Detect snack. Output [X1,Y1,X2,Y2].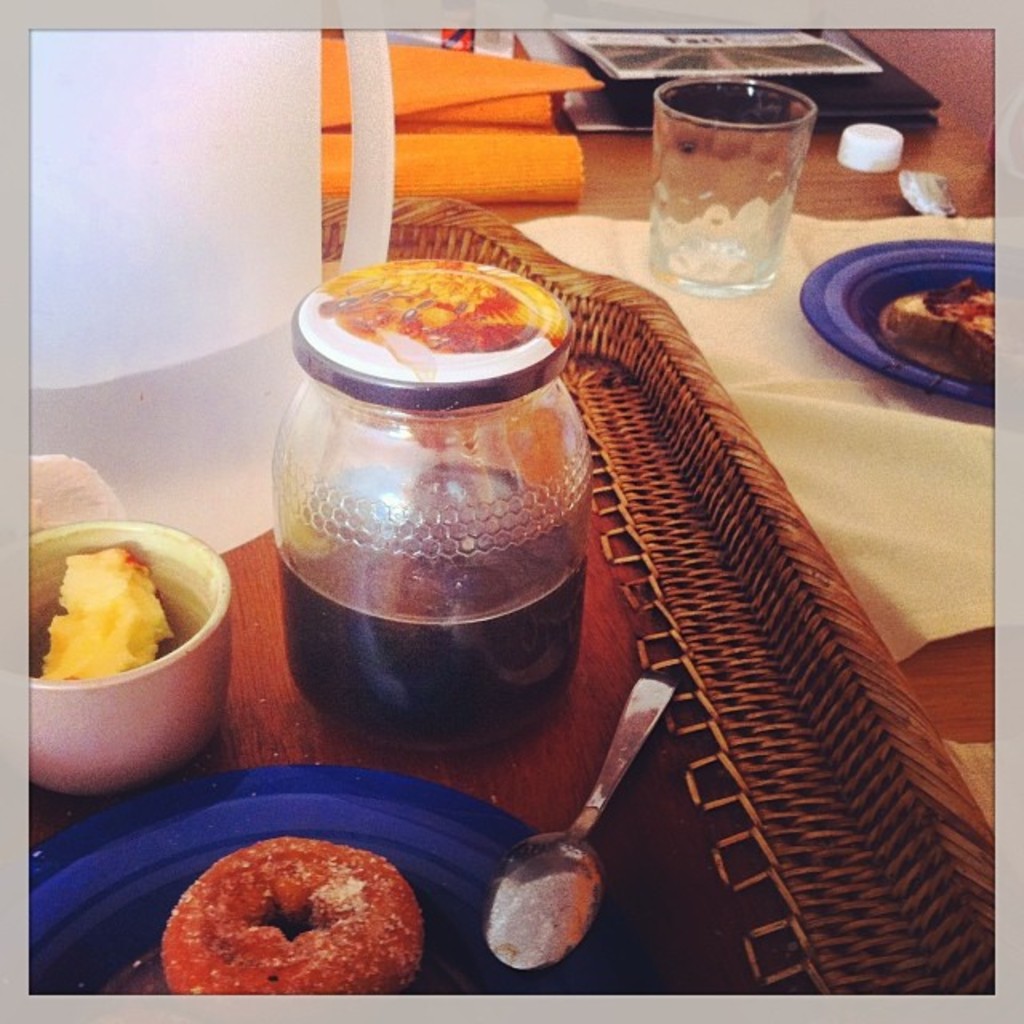
[883,277,1002,386].
